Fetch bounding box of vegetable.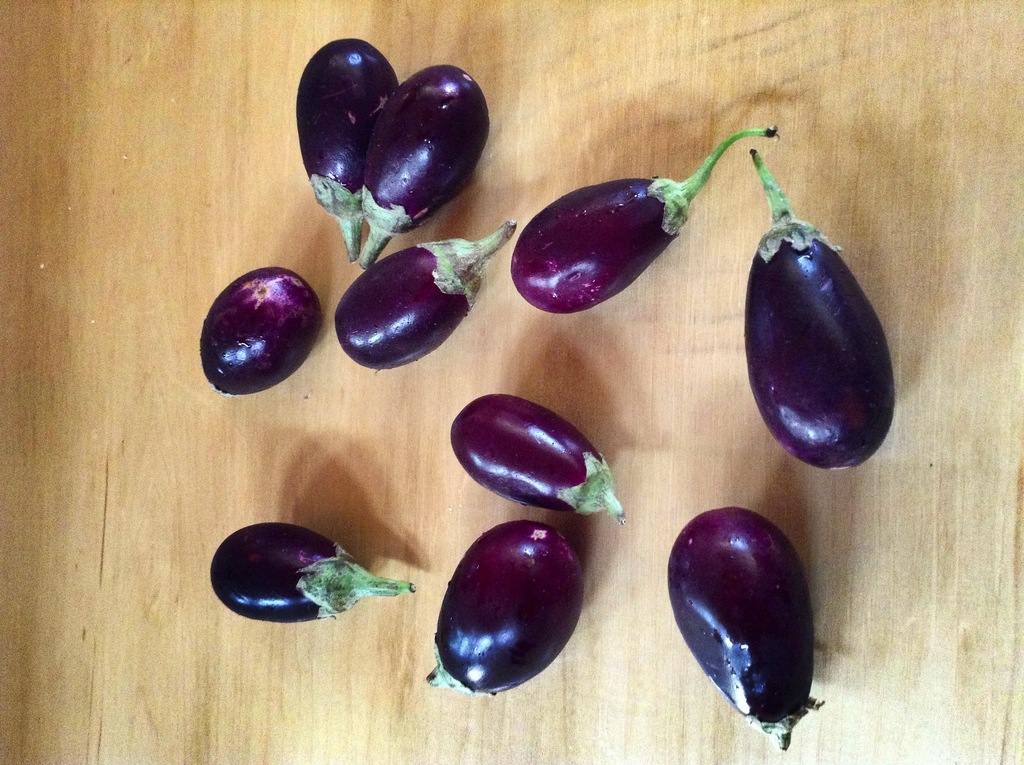
Bbox: <box>195,264,323,399</box>.
